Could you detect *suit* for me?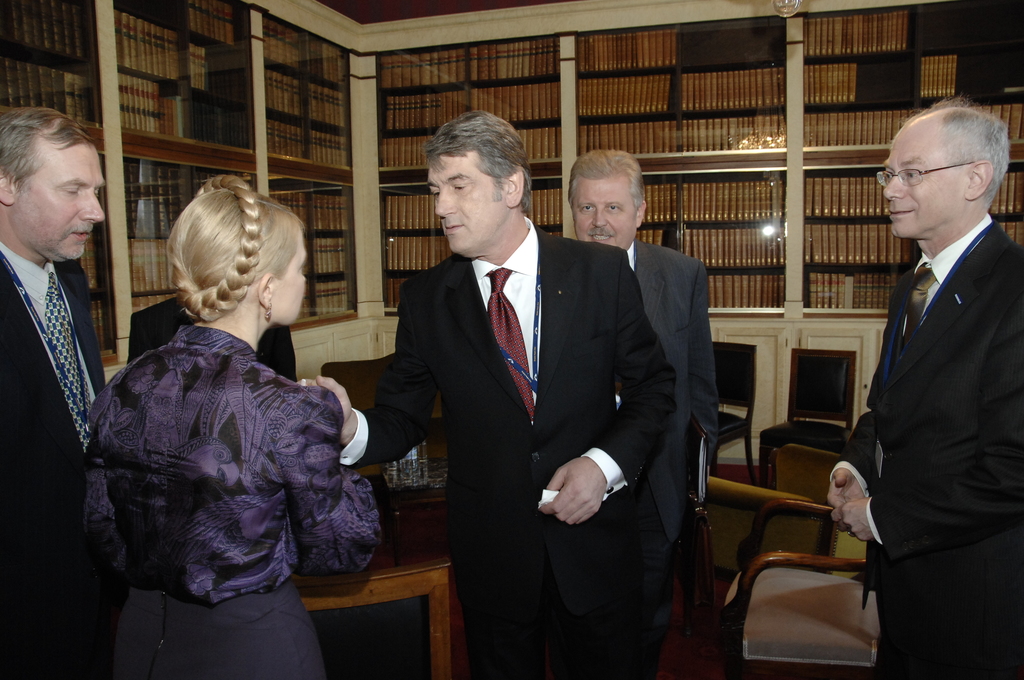
Detection result: bbox(0, 255, 109, 679).
